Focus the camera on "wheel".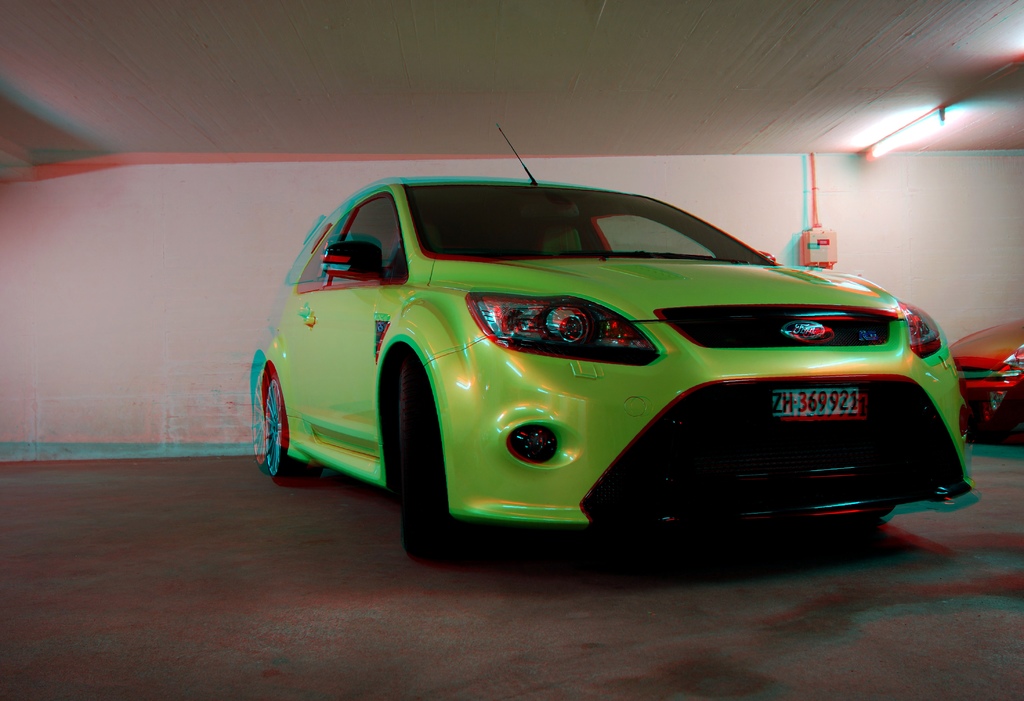
Focus region: left=248, top=369, right=305, bottom=479.
